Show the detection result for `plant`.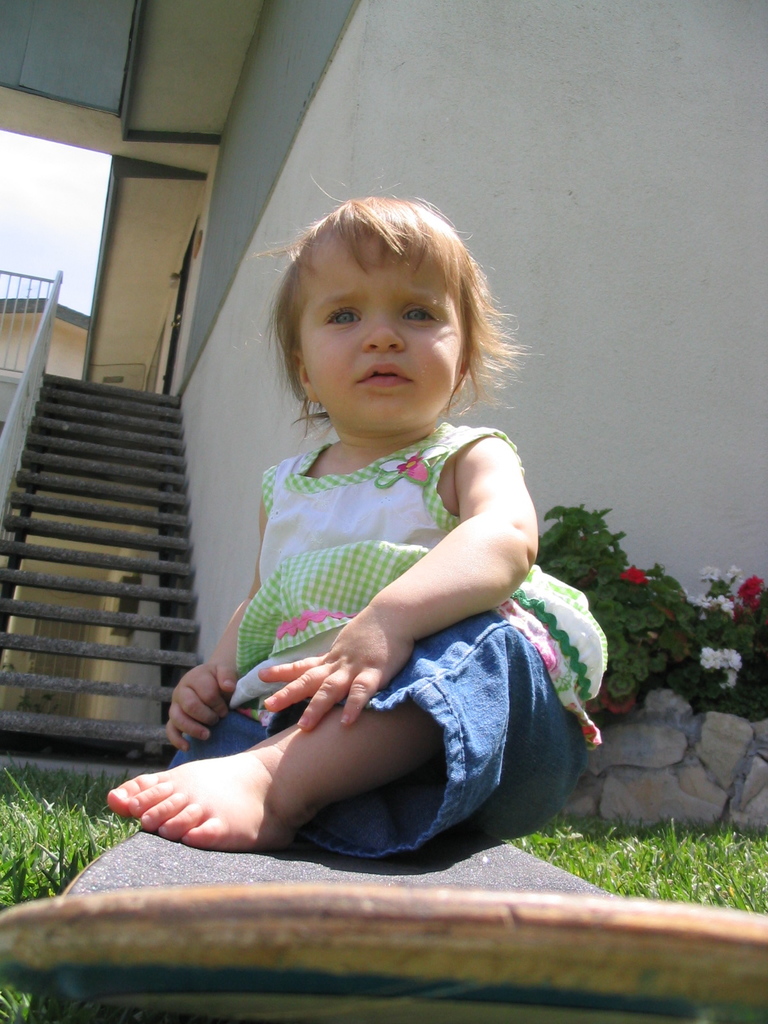
l=673, t=562, r=767, b=723.
